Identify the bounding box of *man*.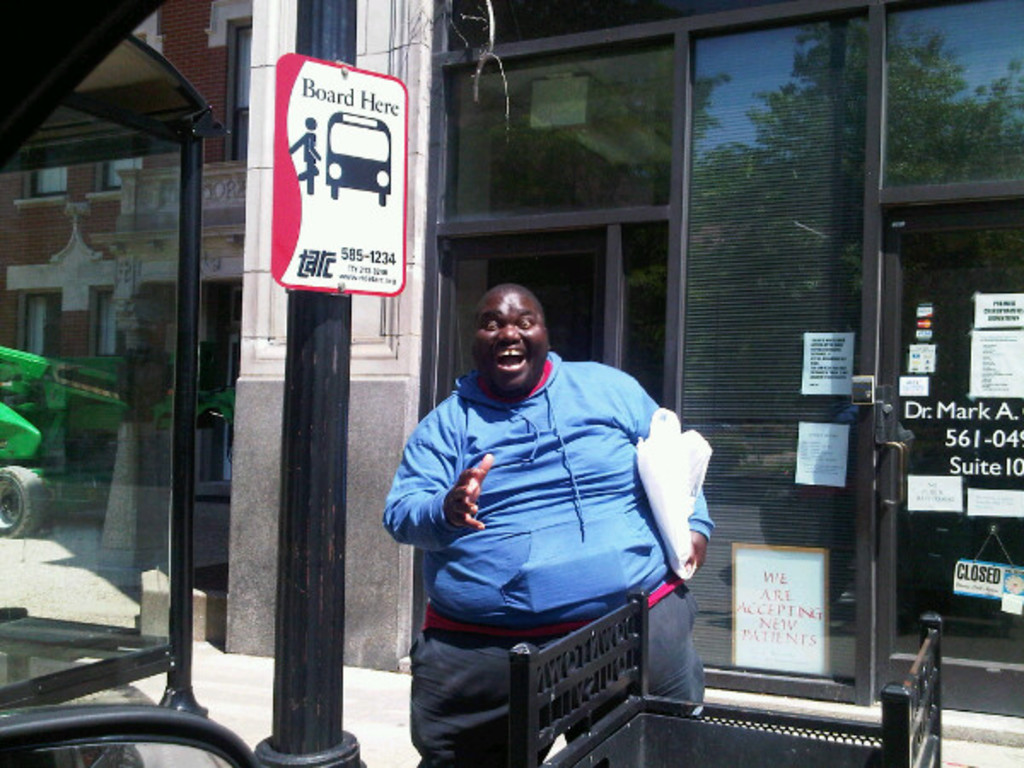
<region>369, 254, 720, 754</region>.
